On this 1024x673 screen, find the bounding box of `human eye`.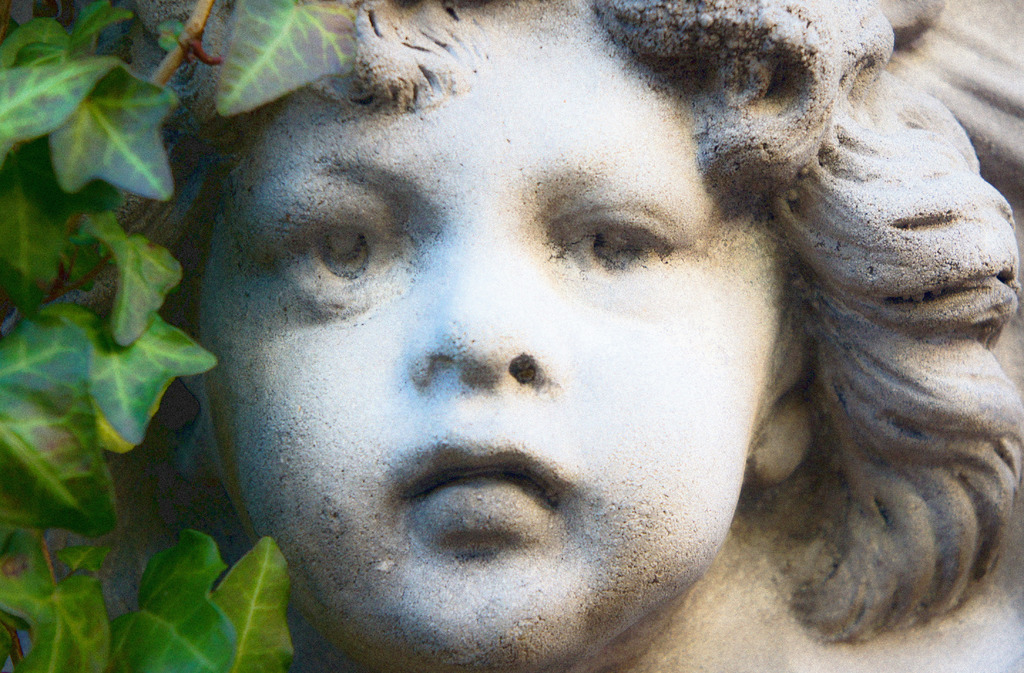
Bounding box: 255/184/397/325.
